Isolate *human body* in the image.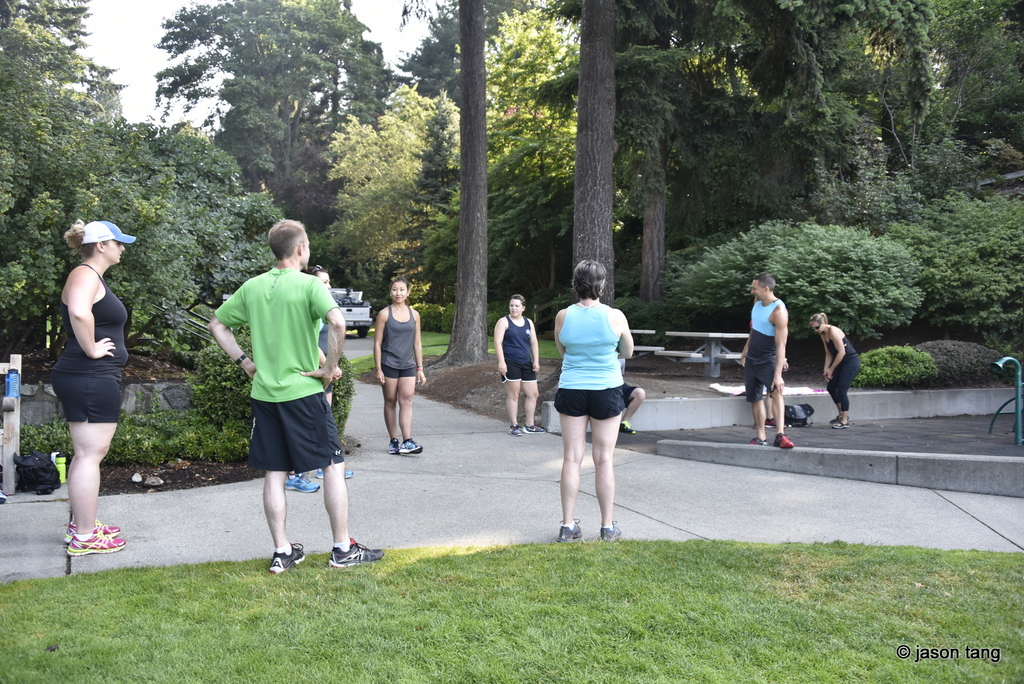
Isolated region: pyautogui.locateOnScreen(551, 266, 639, 546).
